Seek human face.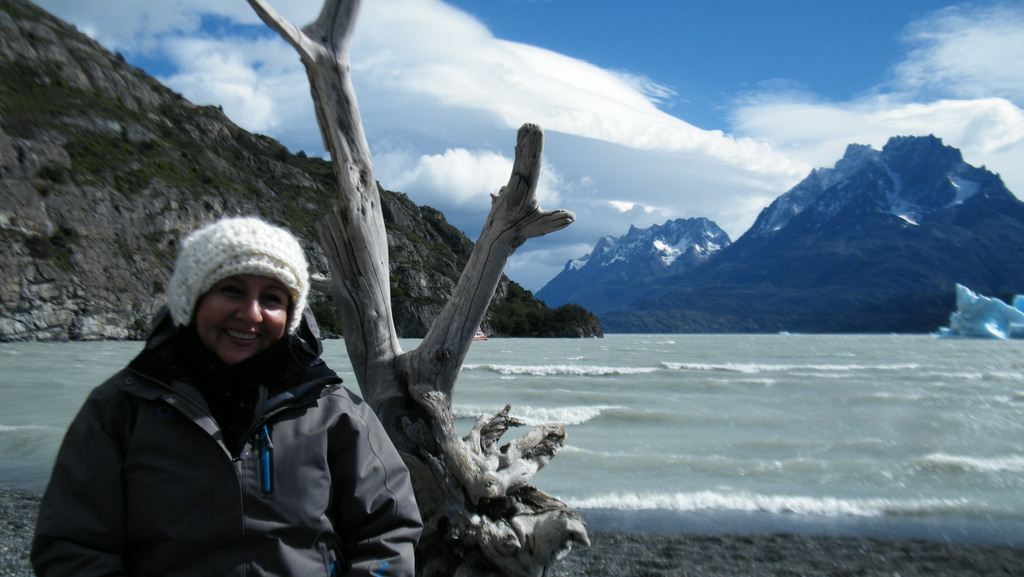
{"left": 195, "top": 272, "right": 287, "bottom": 361}.
